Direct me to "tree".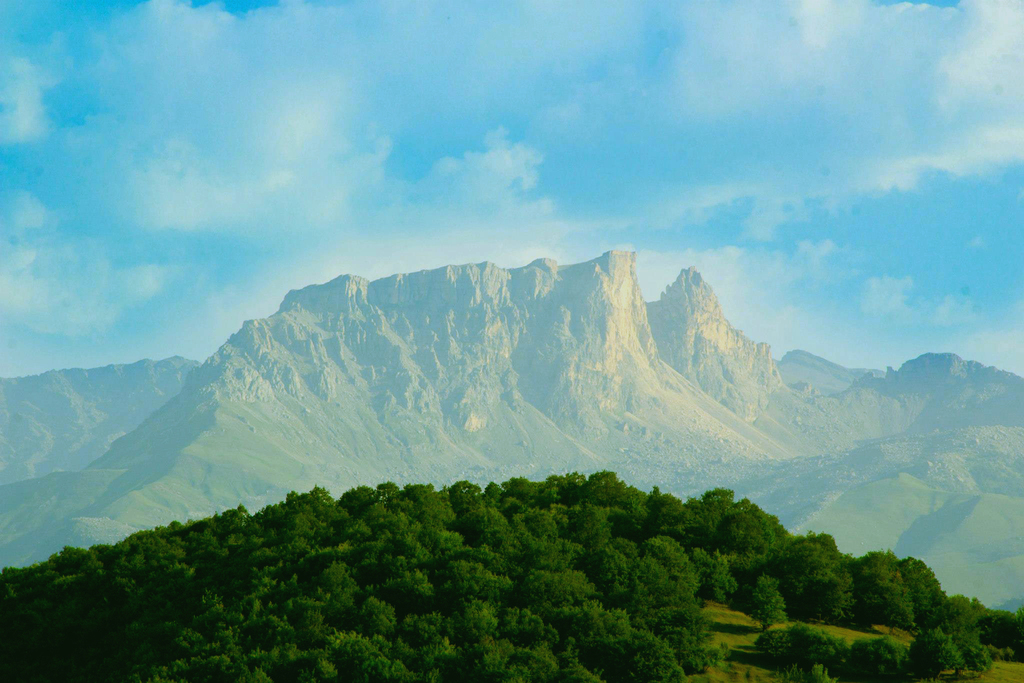
Direction: Rect(911, 629, 996, 680).
